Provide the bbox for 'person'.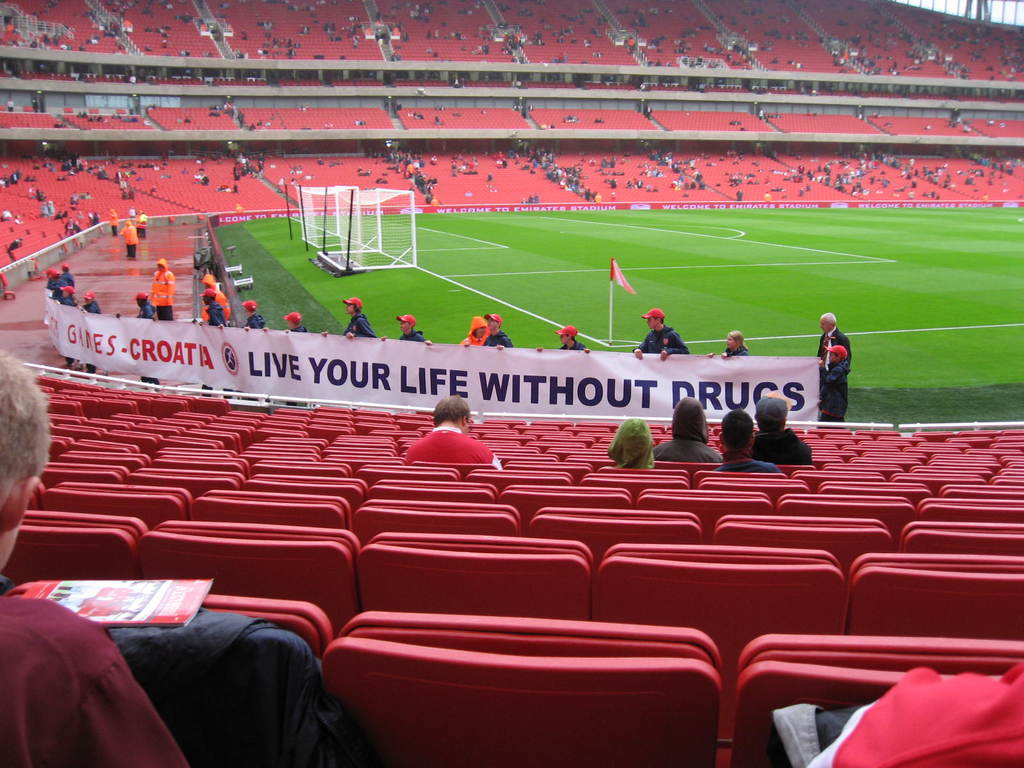
{"x1": 816, "y1": 314, "x2": 852, "y2": 369}.
